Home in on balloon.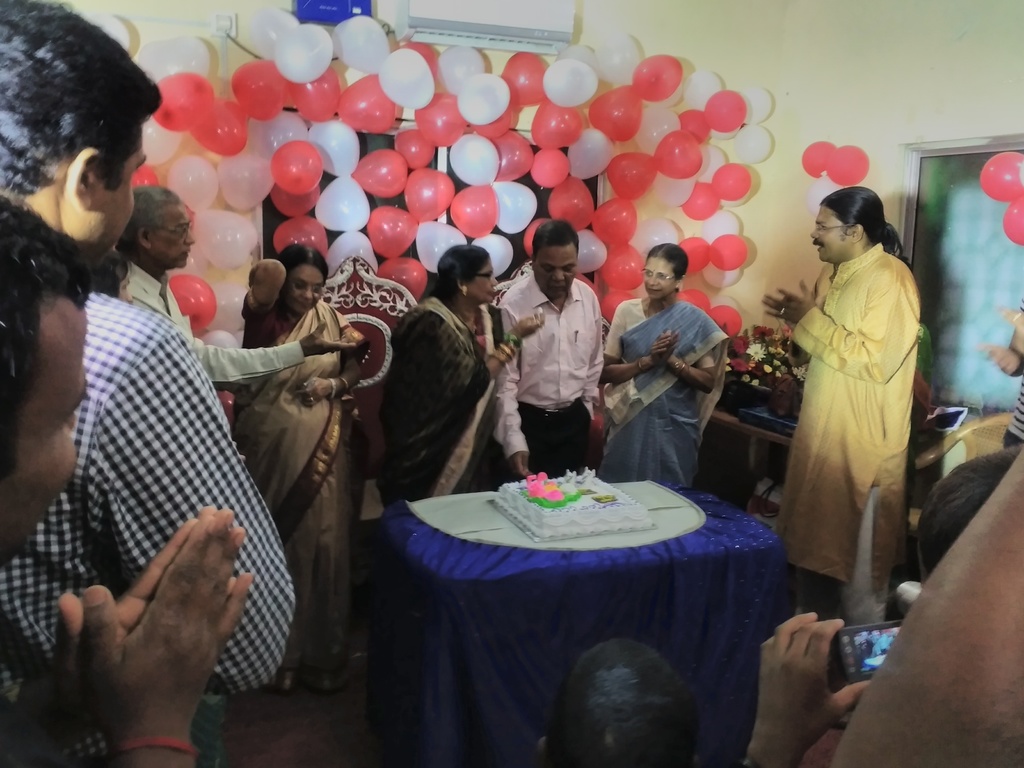
Homed in at (450, 186, 499, 241).
